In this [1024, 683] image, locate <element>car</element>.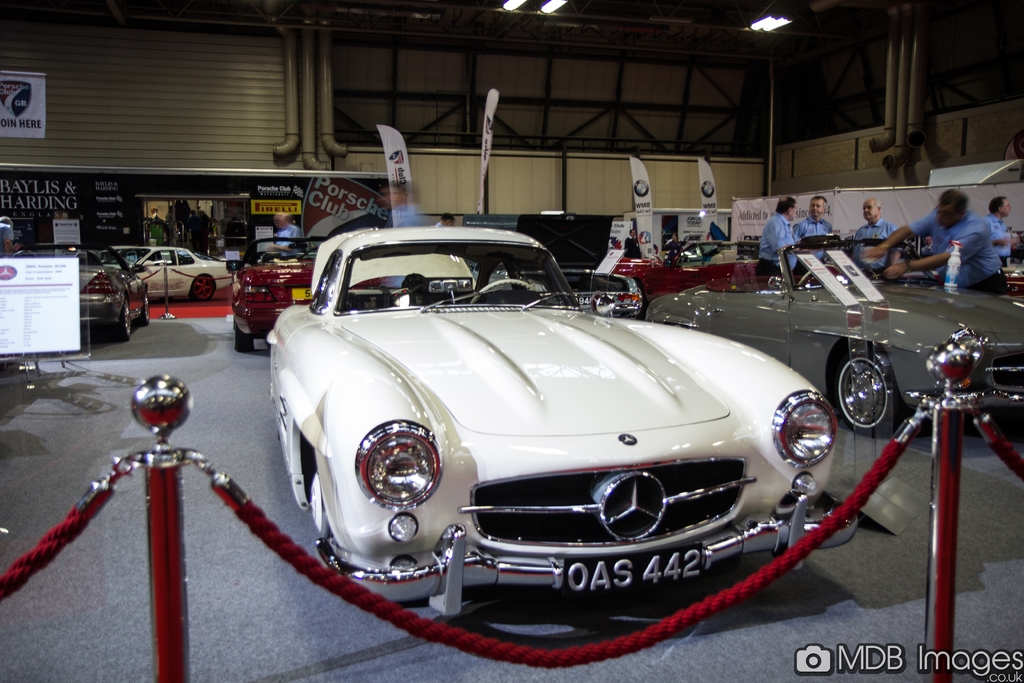
Bounding box: Rect(261, 214, 861, 682).
